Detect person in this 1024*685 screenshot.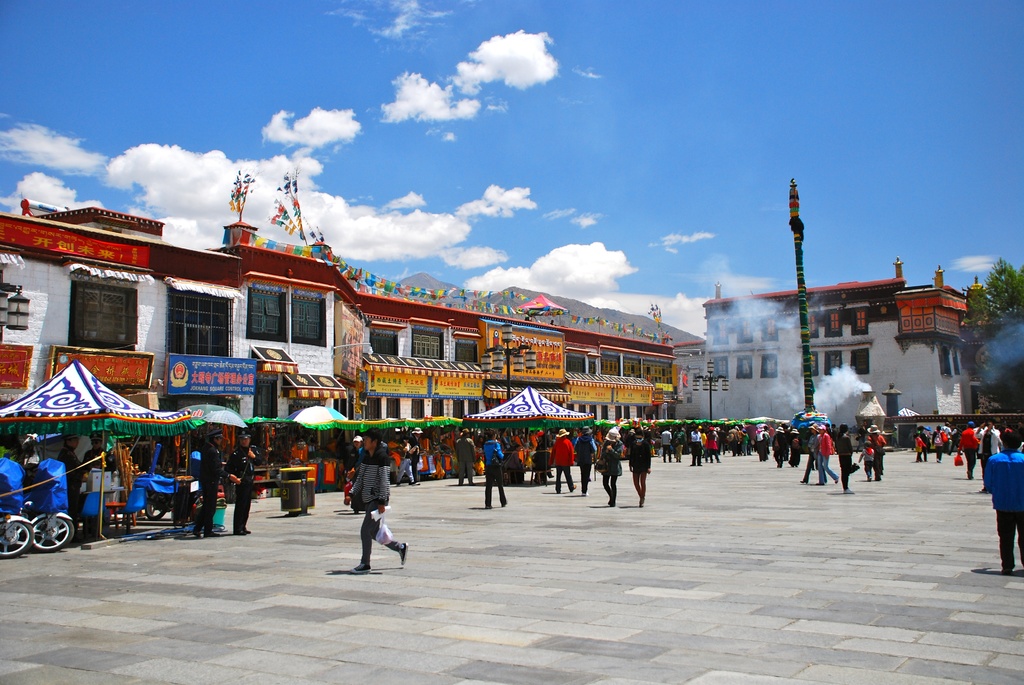
Detection: [left=575, top=424, right=598, bottom=497].
